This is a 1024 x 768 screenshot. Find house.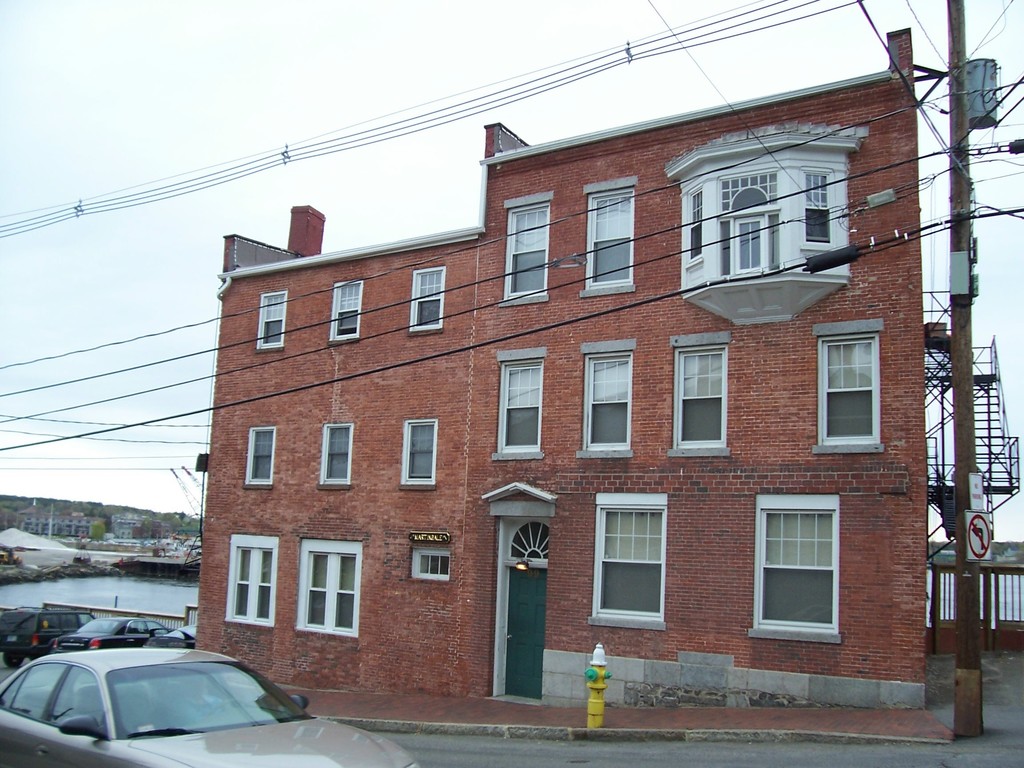
Bounding box: bbox=(925, 531, 1023, 671).
